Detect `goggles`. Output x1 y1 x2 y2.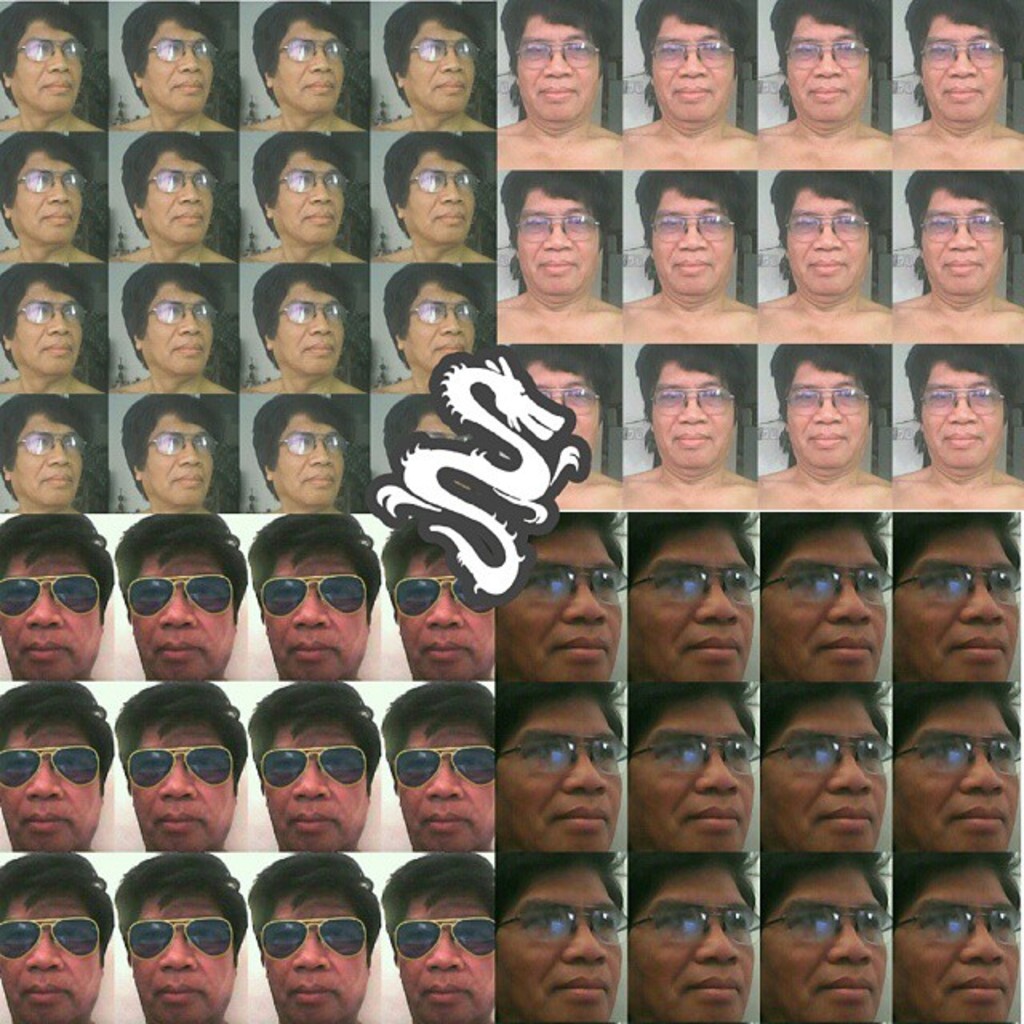
256 293 349 339.
